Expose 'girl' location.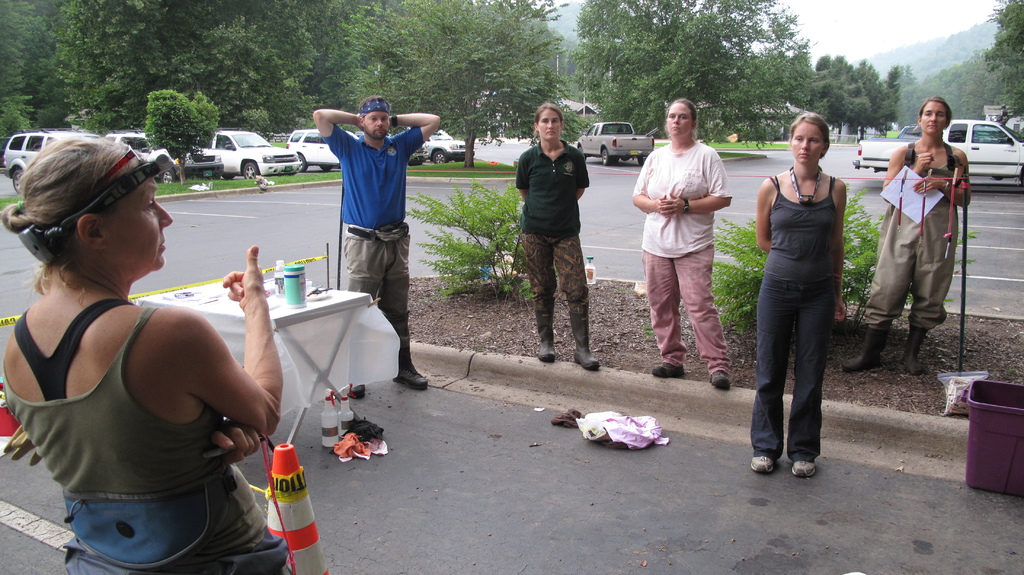
Exposed at bbox=[858, 95, 966, 371].
